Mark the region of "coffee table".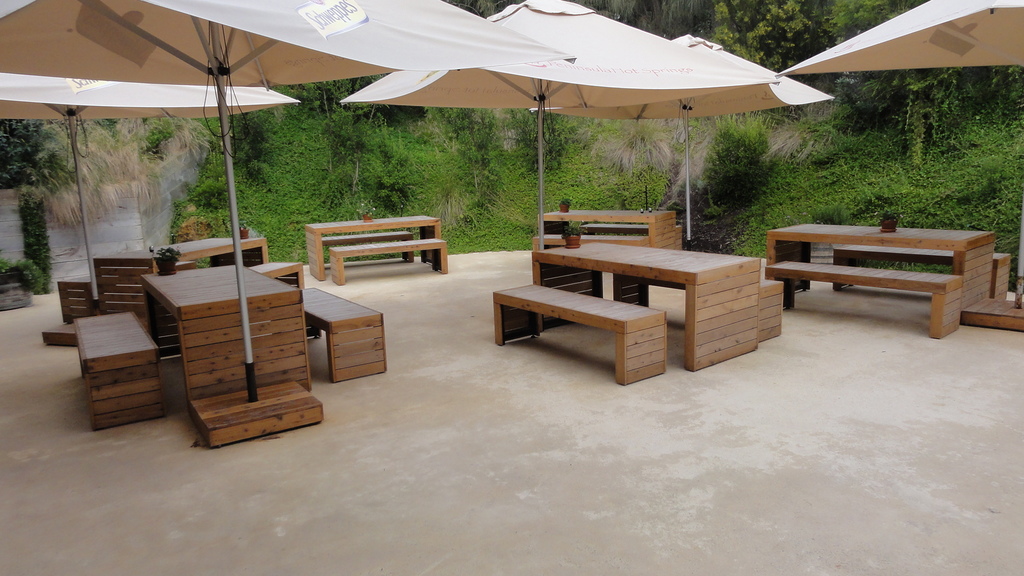
Region: [left=766, top=225, right=990, bottom=294].
